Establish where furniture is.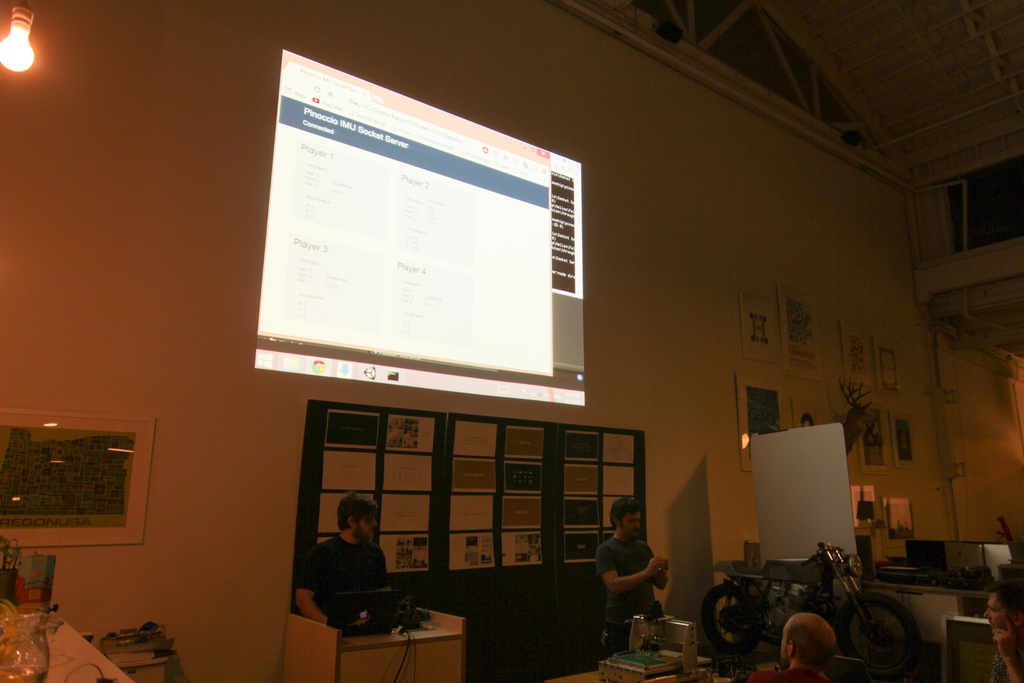
Established at [left=938, top=614, right=999, bottom=682].
